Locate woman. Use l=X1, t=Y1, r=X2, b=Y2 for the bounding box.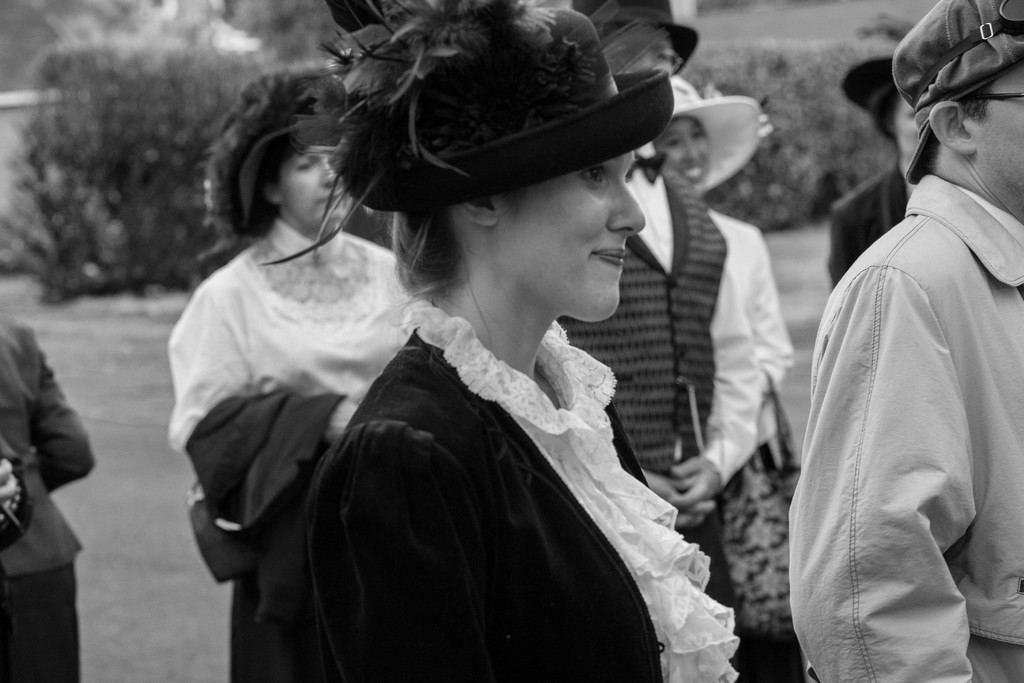
l=203, t=65, r=780, b=682.
